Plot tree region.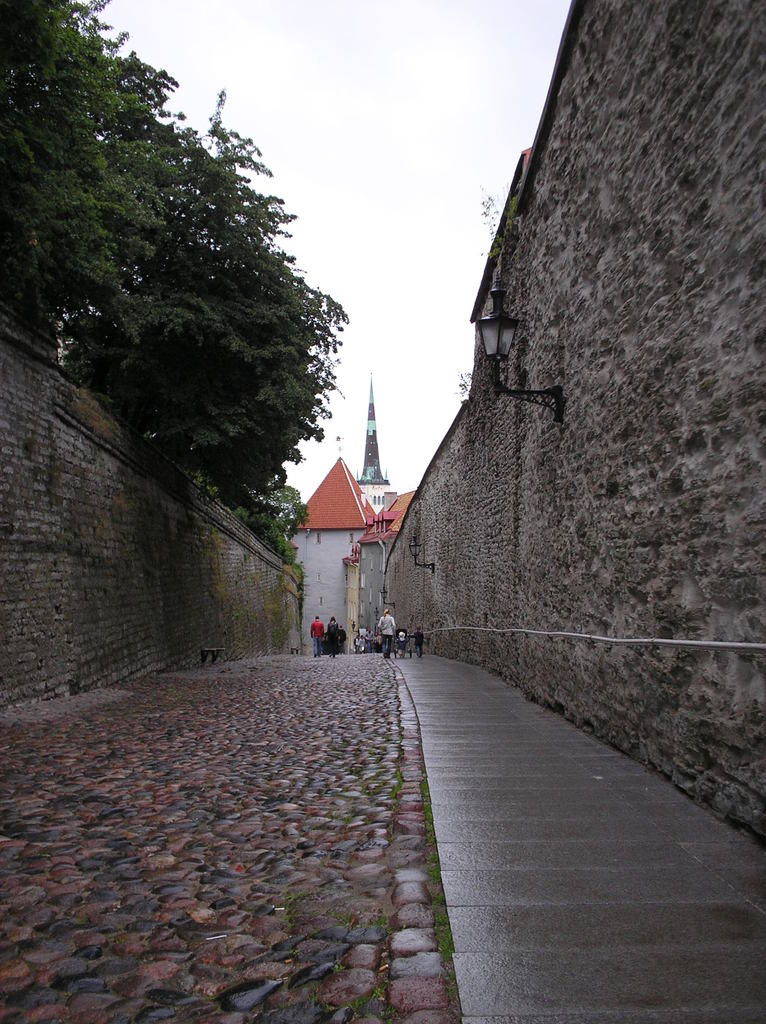
Plotted at crop(68, 83, 332, 502).
